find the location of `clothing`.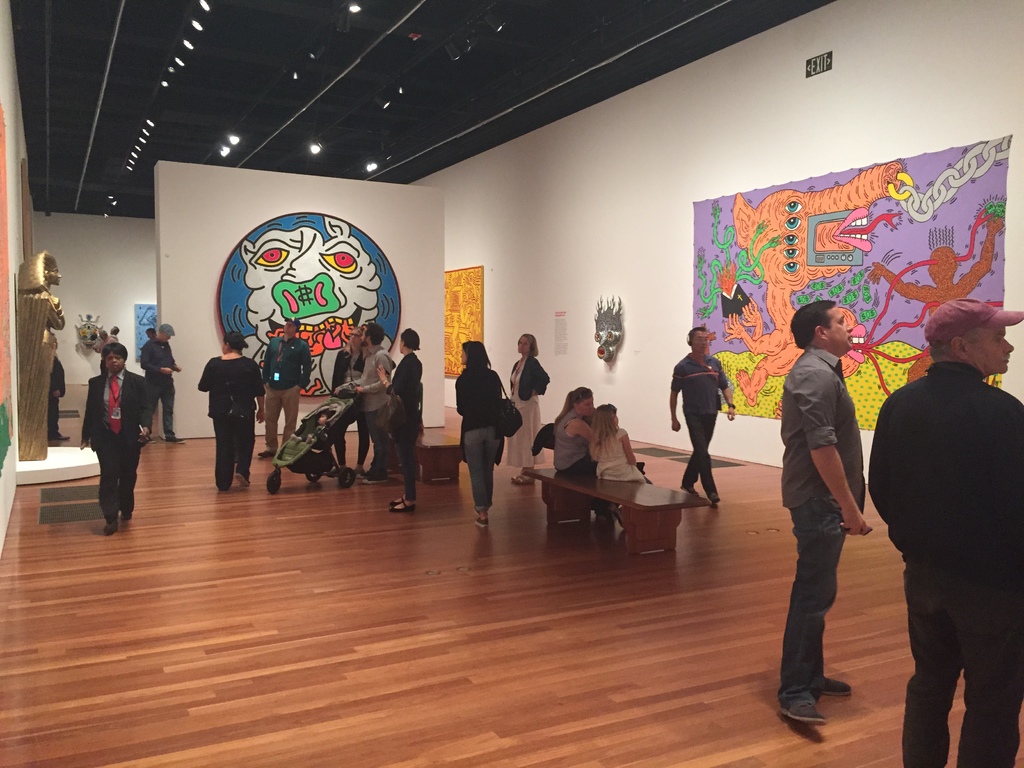
Location: (193,333,248,488).
